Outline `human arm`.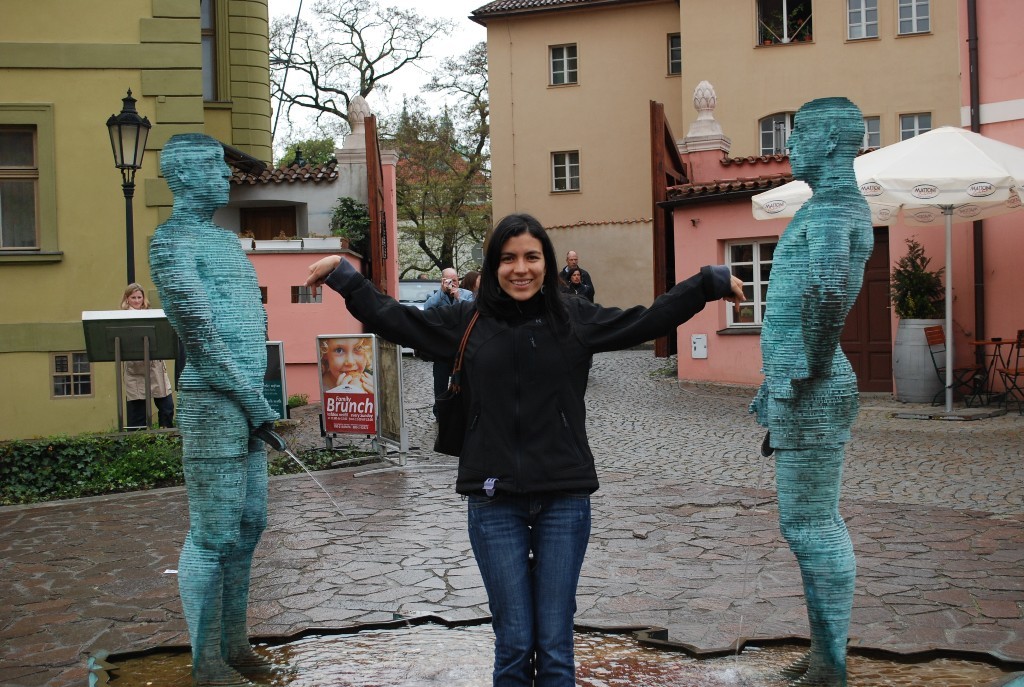
Outline: bbox(636, 265, 743, 339).
